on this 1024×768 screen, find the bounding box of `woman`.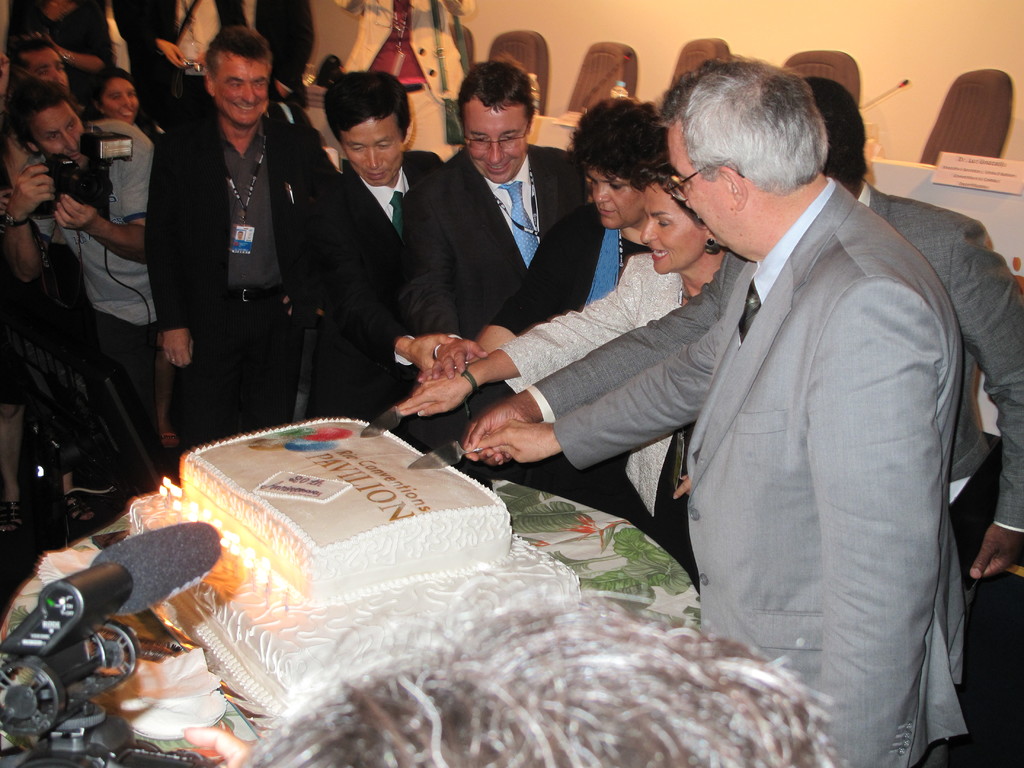
Bounding box: [392, 150, 716, 575].
